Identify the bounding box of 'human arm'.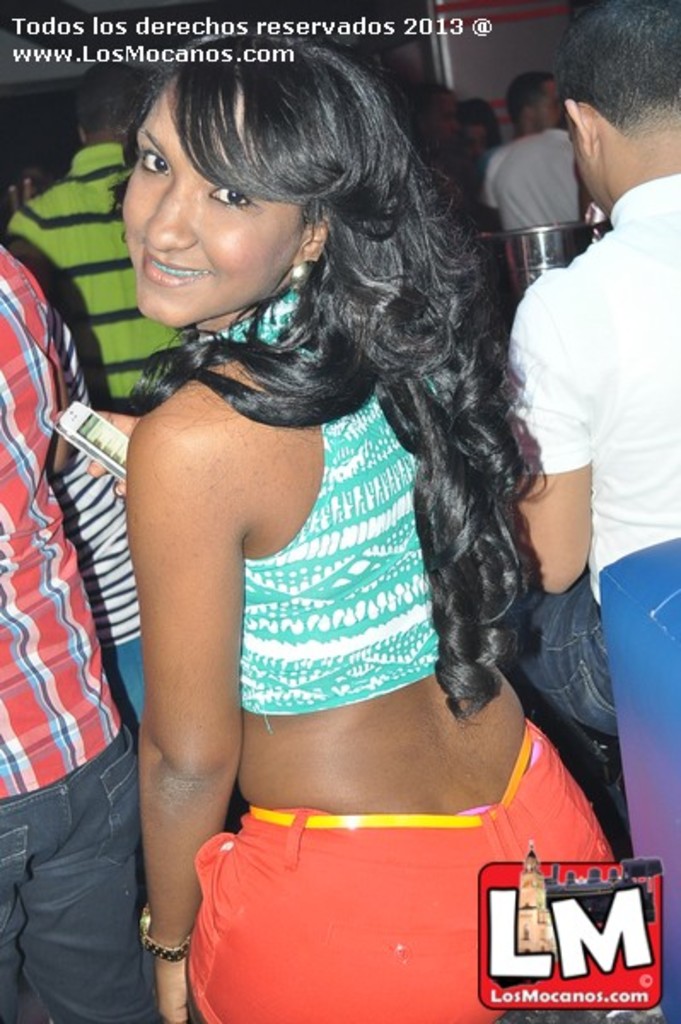
select_region(493, 276, 601, 606).
